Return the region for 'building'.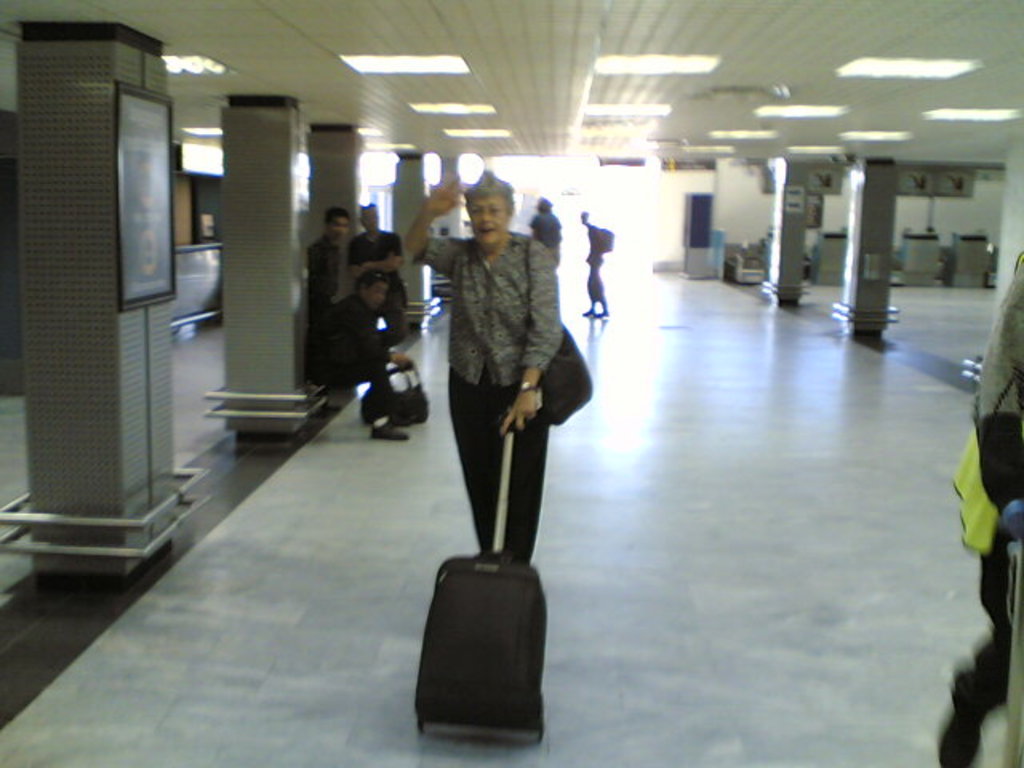
l=0, t=0, r=1022, b=766.
